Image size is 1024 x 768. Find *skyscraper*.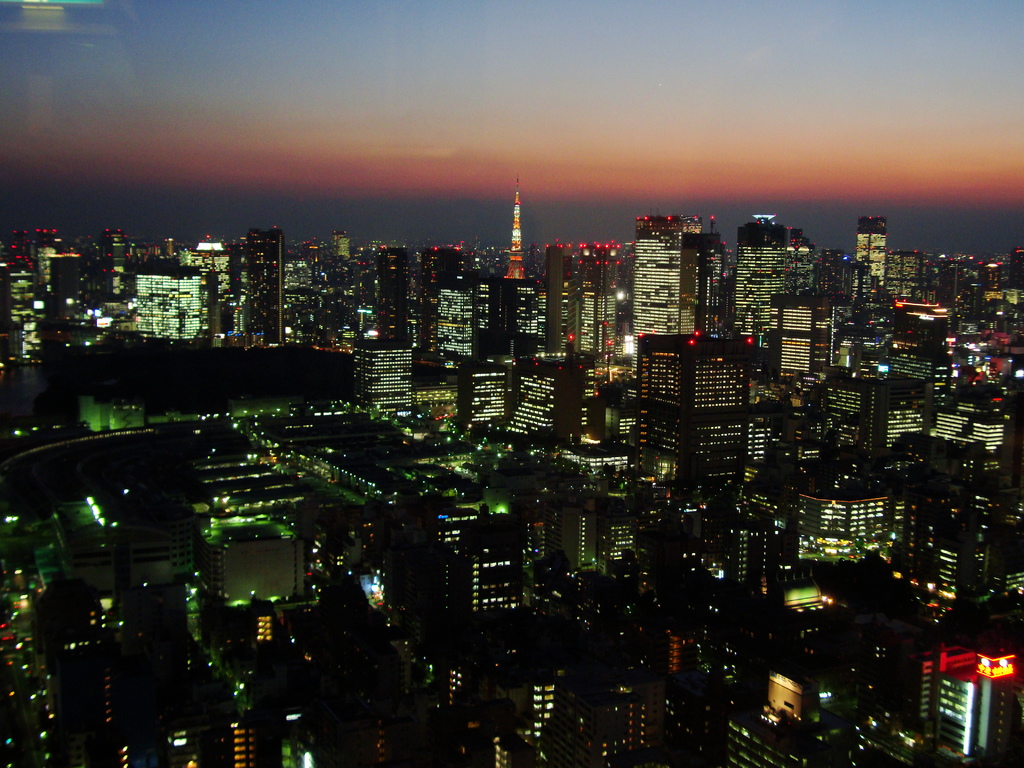
select_region(855, 211, 886, 284).
